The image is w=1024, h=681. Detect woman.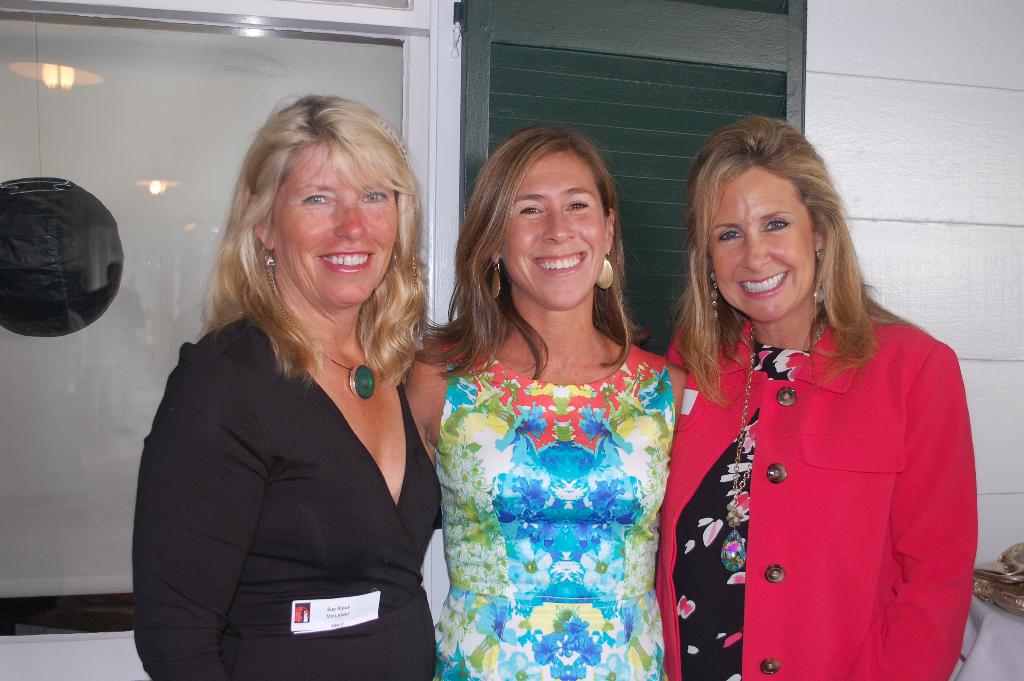
Detection: rect(410, 131, 708, 673).
